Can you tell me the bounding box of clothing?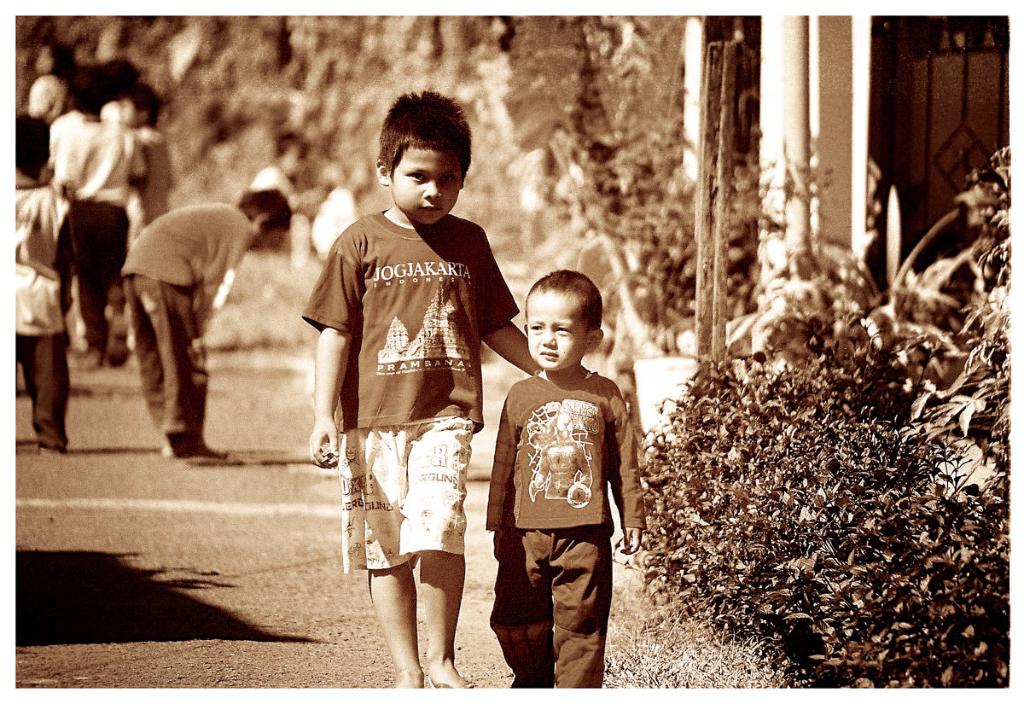
bbox=[5, 172, 75, 450].
